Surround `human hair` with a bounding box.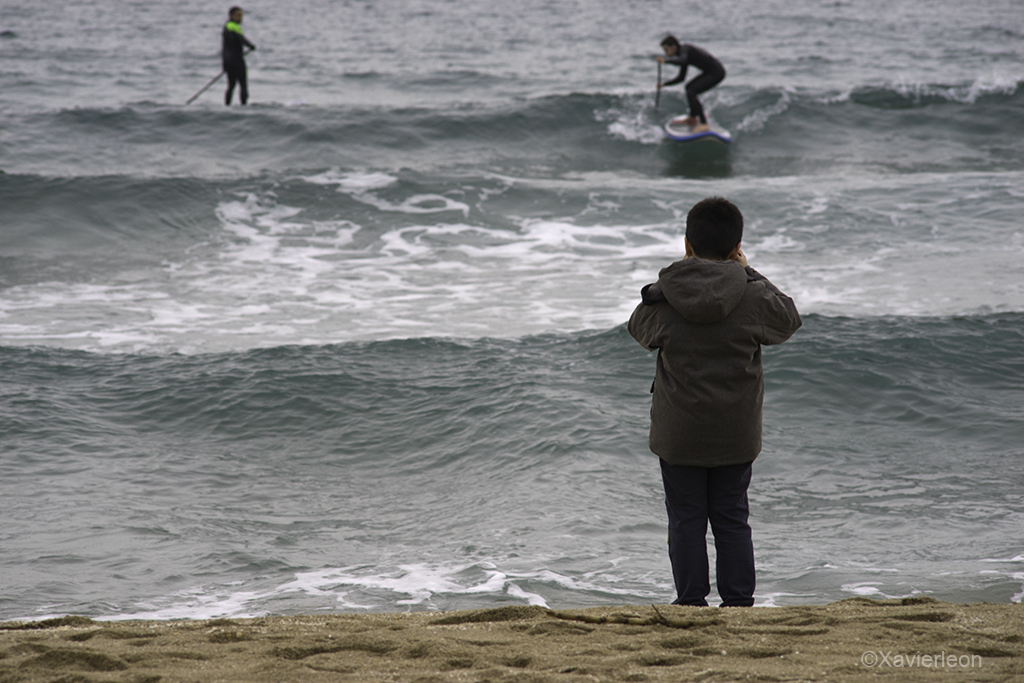
box=[676, 188, 750, 257].
